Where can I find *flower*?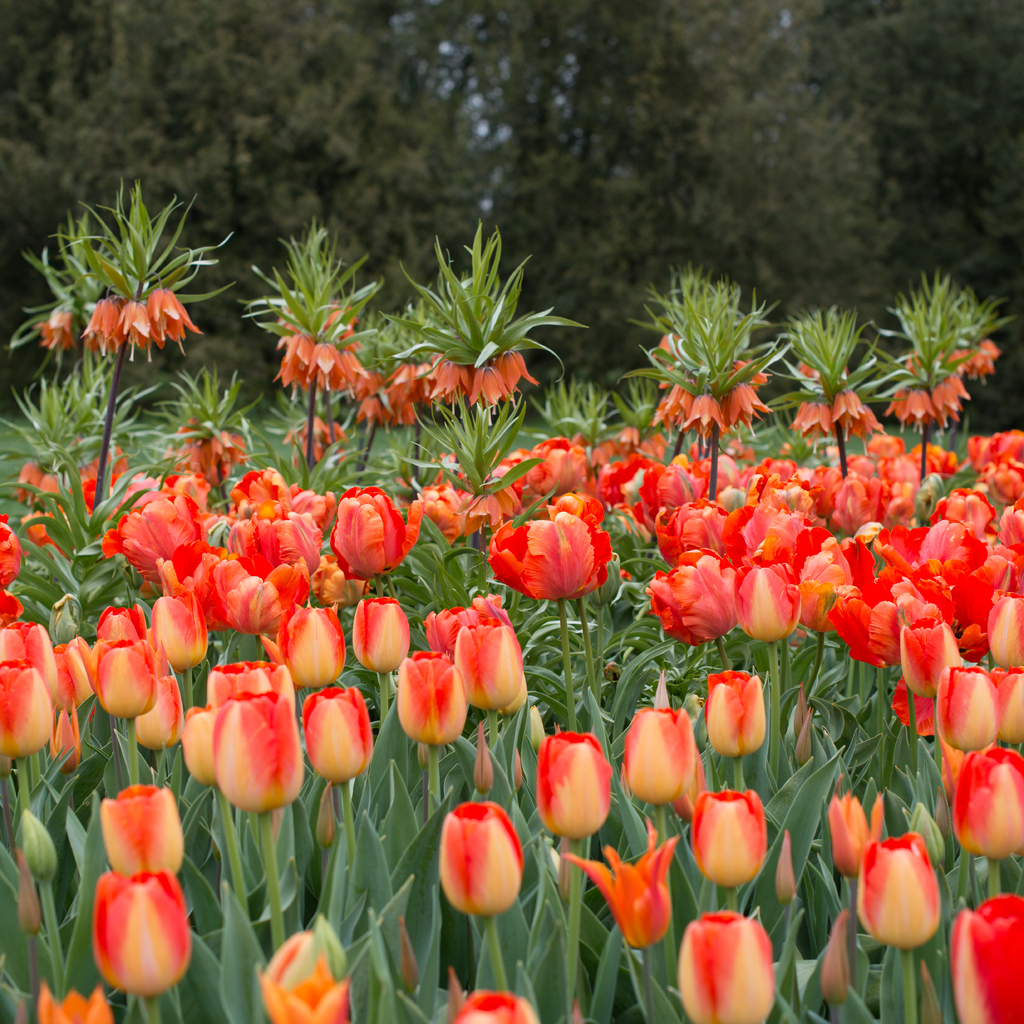
You can find it at locate(301, 689, 371, 792).
